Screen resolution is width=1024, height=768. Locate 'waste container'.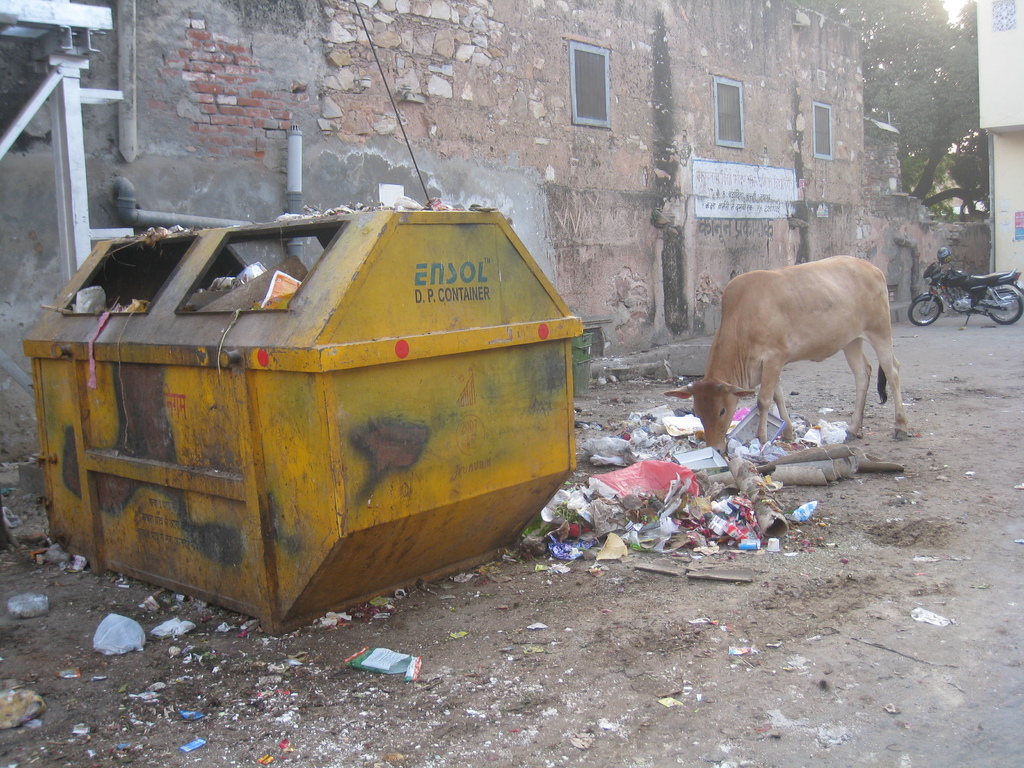
box(0, 207, 600, 631).
